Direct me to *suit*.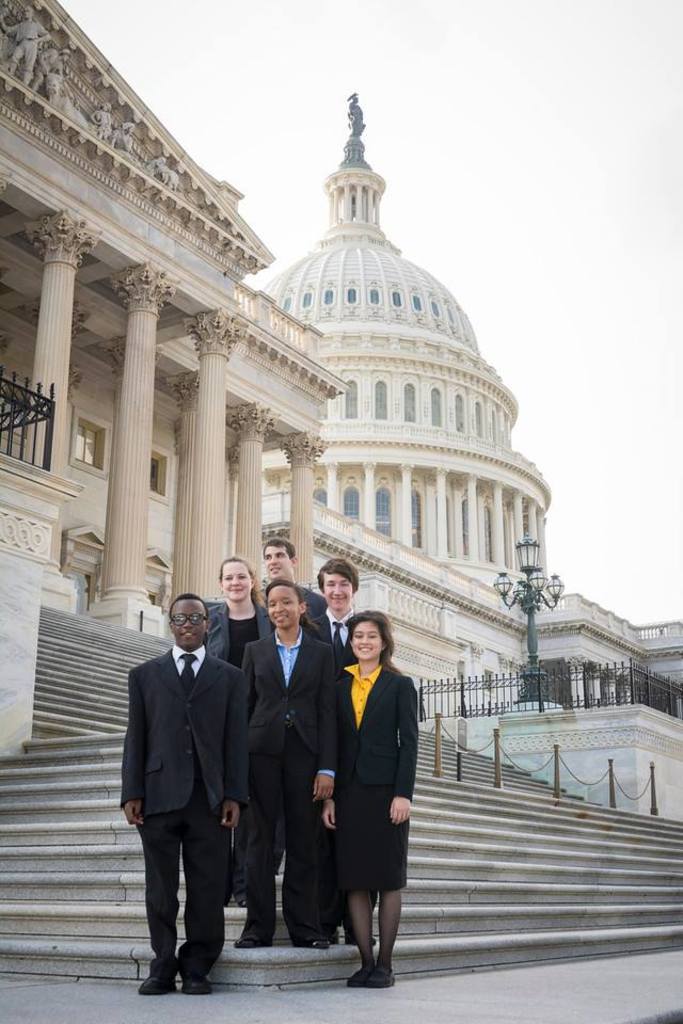
Direction: 121:594:251:995.
